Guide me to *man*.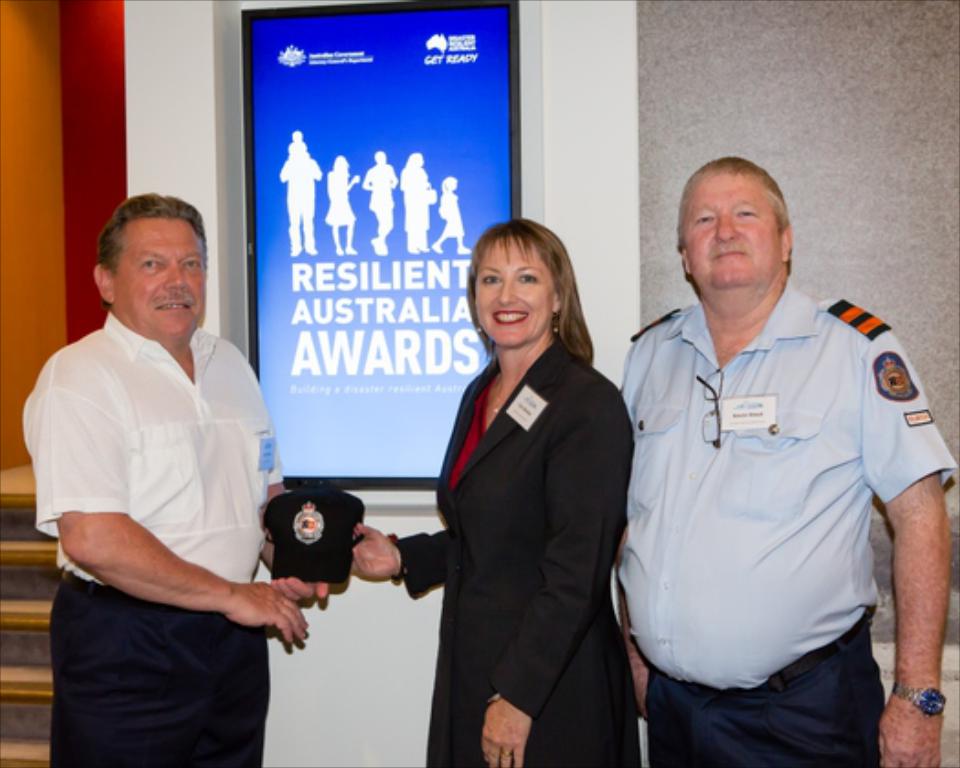
Guidance: bbox=(598, 126, 933, 761).
